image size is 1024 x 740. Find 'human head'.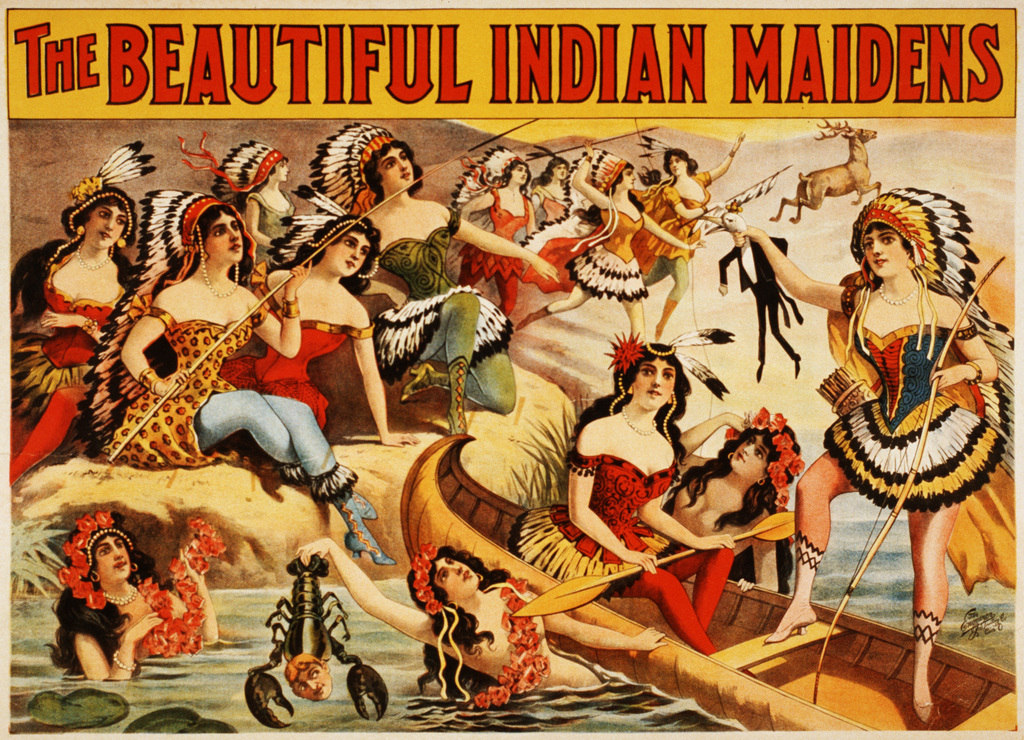
box(378, 142, 418, 181).
